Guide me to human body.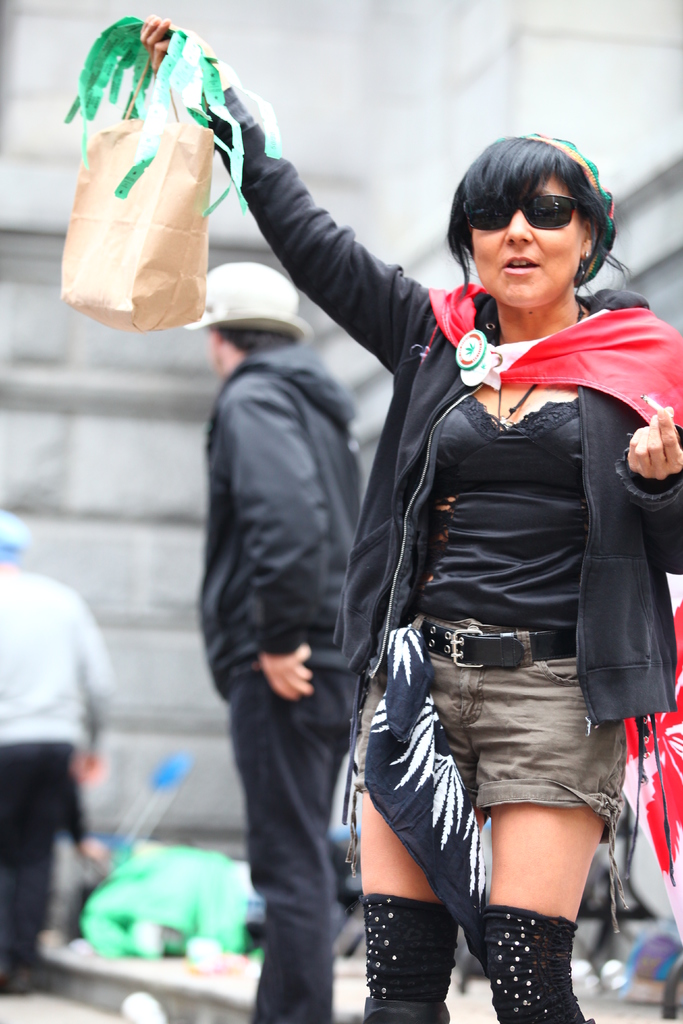
Guidance: (left=0, top=509, right=117, bottom=996).
